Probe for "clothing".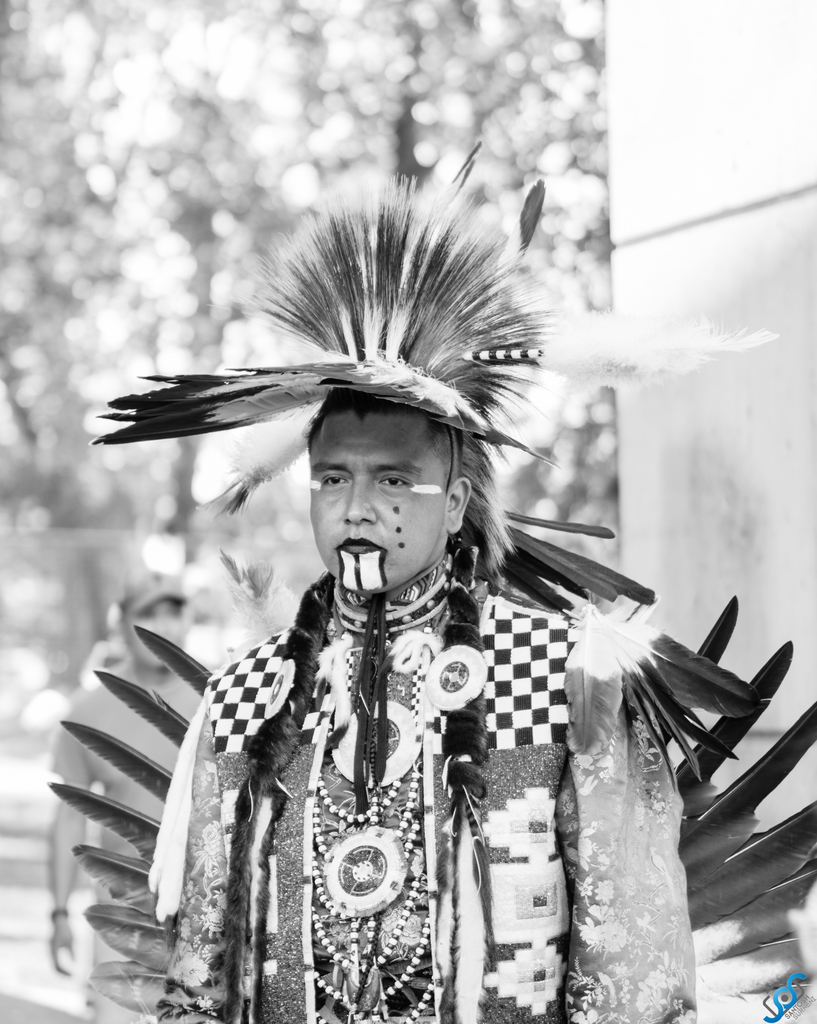
Probe result: box=[47, 645, 206, 1021].
